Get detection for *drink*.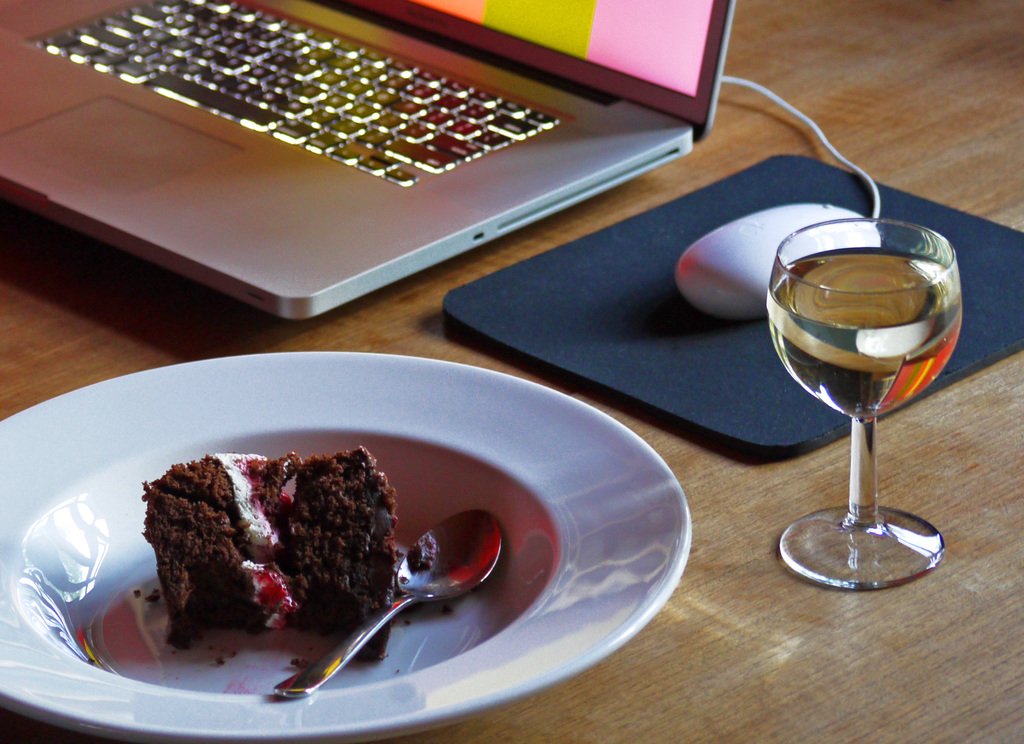
Detection: x1=781, y1=210, x2=971, y2=581.
